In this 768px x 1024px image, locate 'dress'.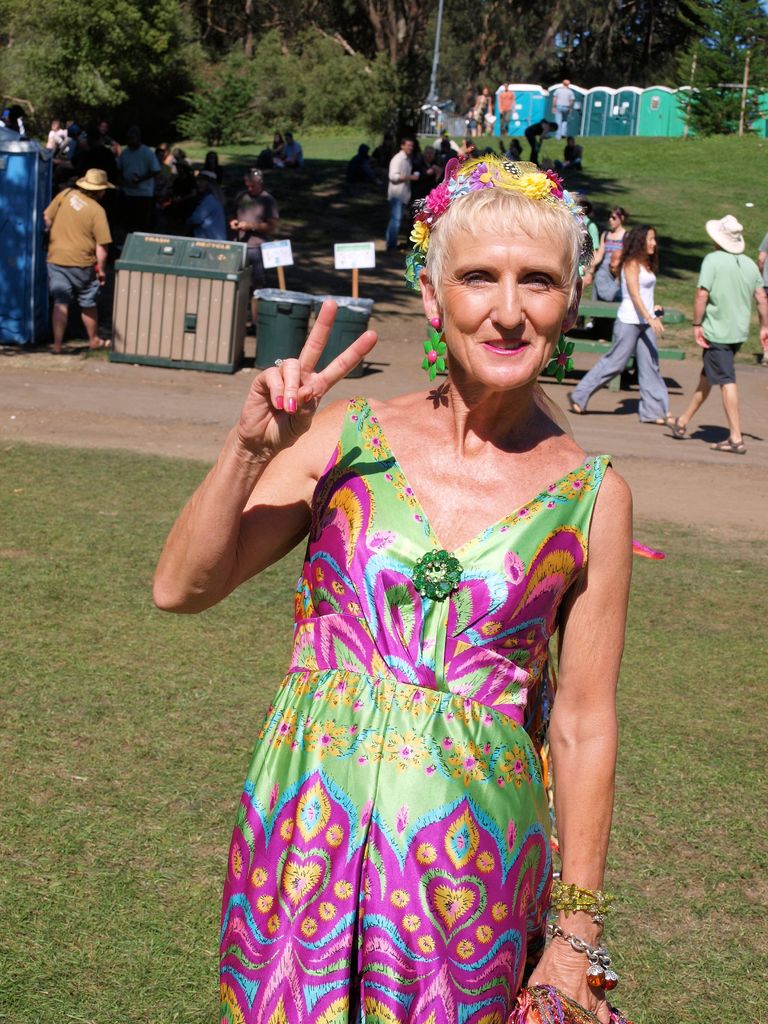
Bounding box: x1=209, y1=387, x2=619, y2=970.
